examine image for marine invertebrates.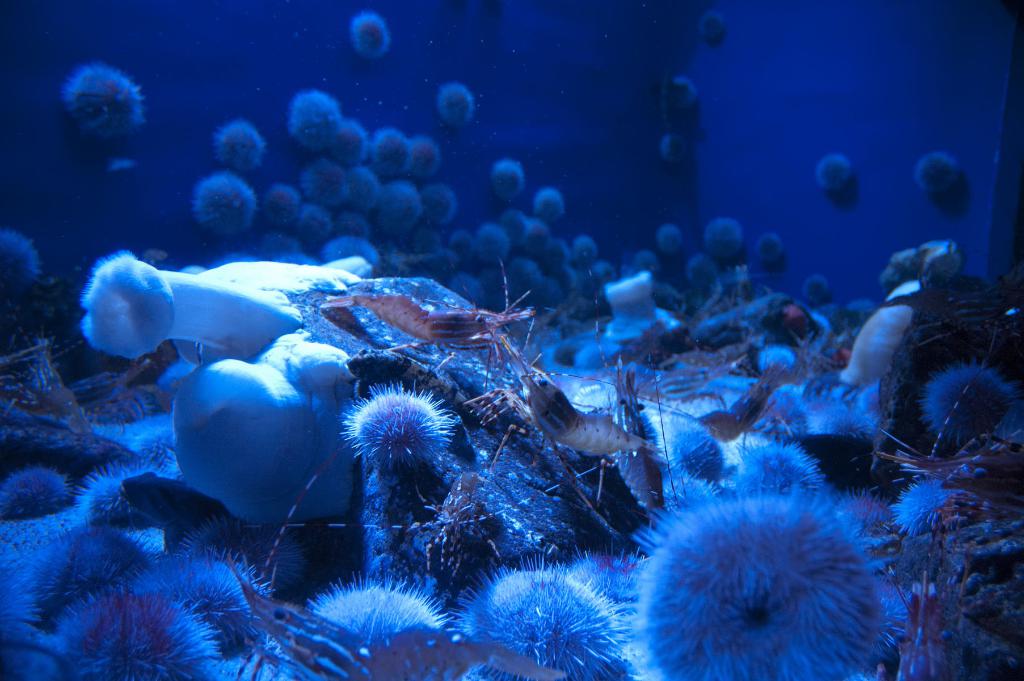
Examination result: [x1=328, y1=235, x2=381, y2=269].
